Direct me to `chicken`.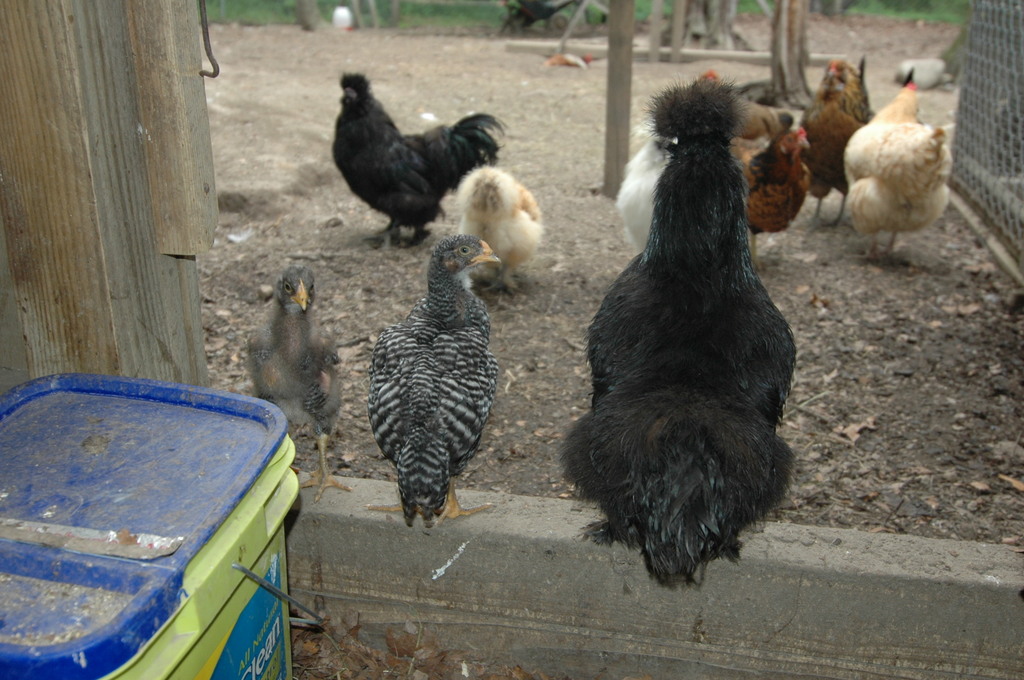
Direction: crop(610, 113, 680, 256).
